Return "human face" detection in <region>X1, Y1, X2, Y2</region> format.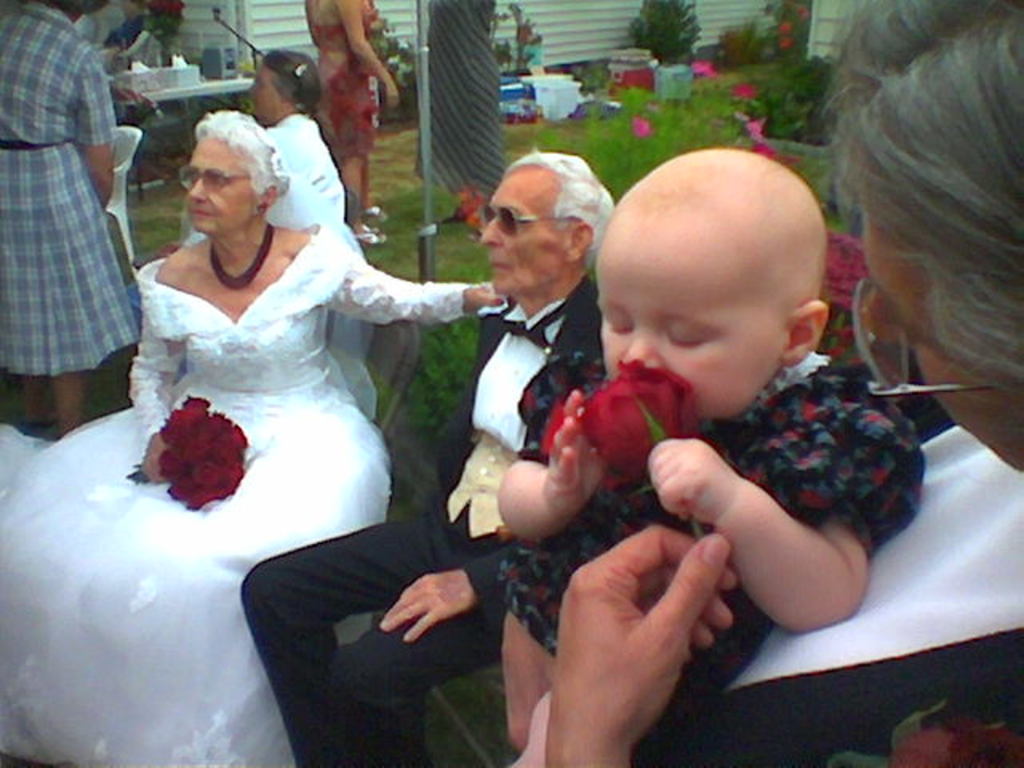
<region>184, 139, 253, 234</region>.
